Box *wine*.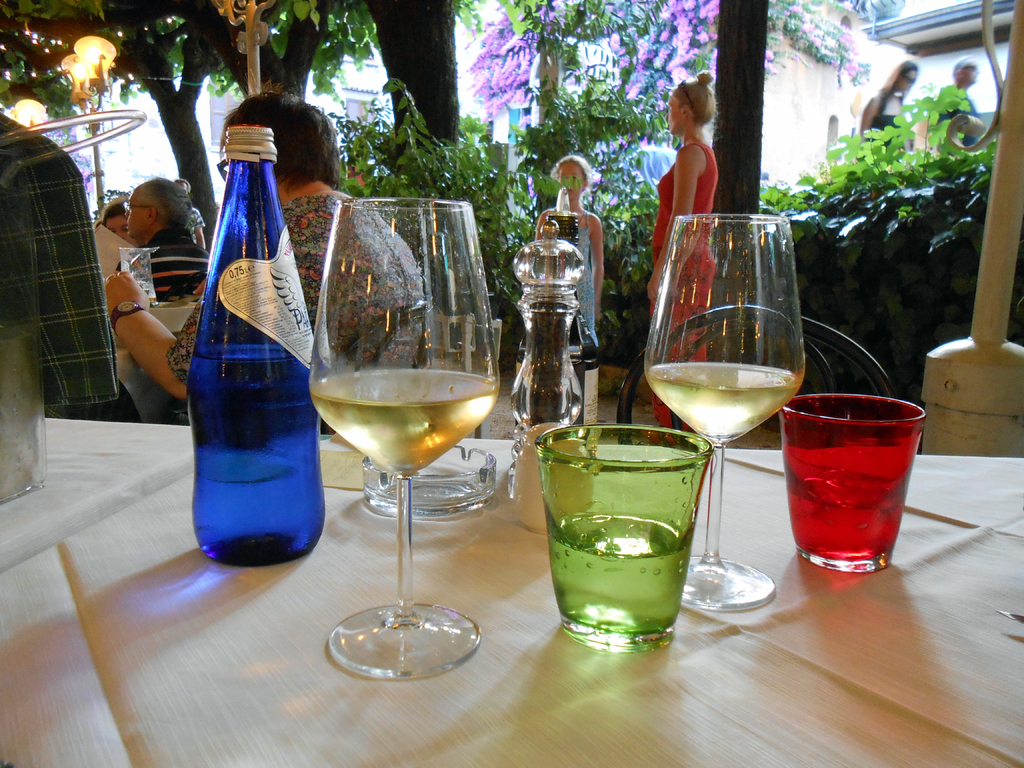
box=[296, 188, 513, 680].
